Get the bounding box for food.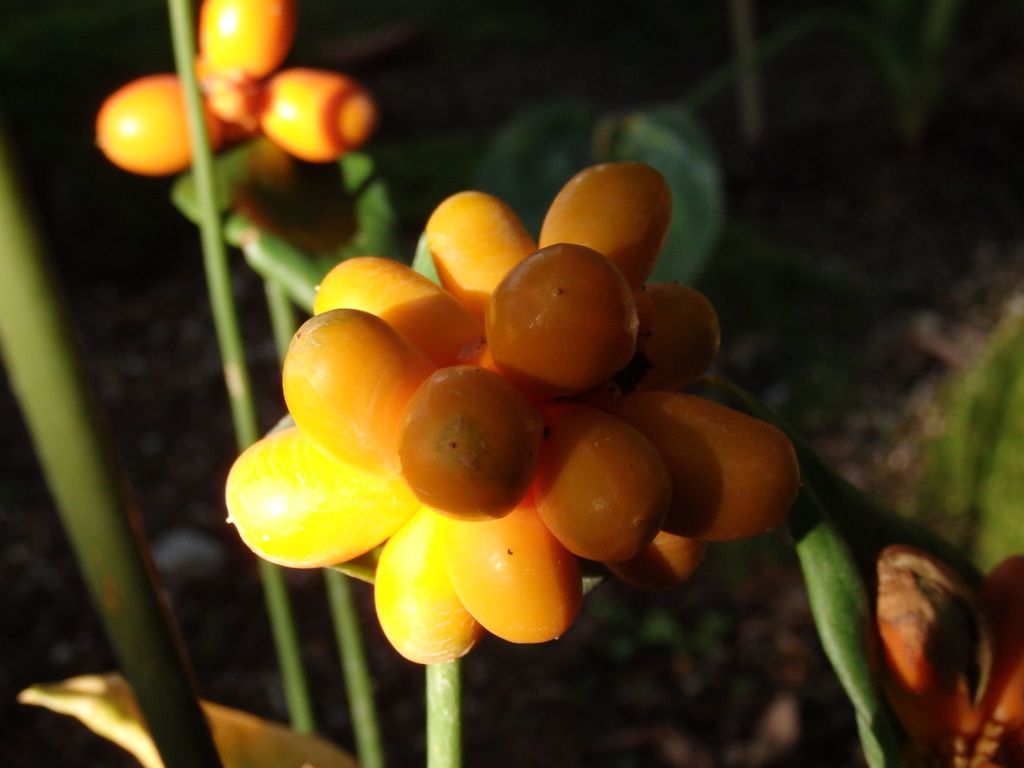
{"left": 604, "top": 526, "right": 717, "bottom": 604}.
